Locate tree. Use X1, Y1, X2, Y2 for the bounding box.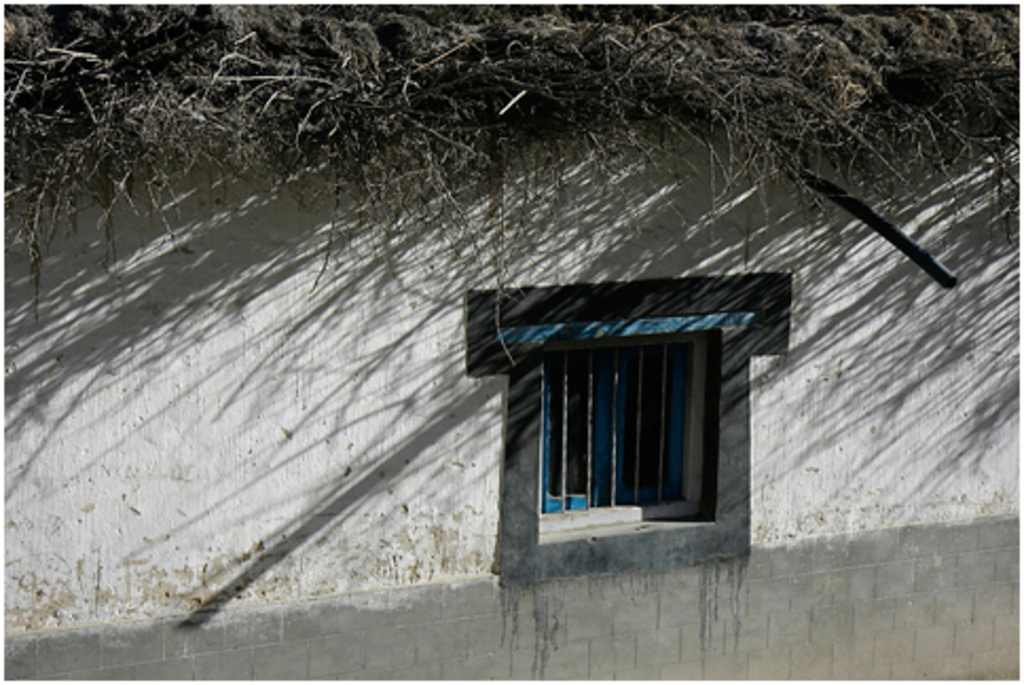
8, 0, 1022, 357.
